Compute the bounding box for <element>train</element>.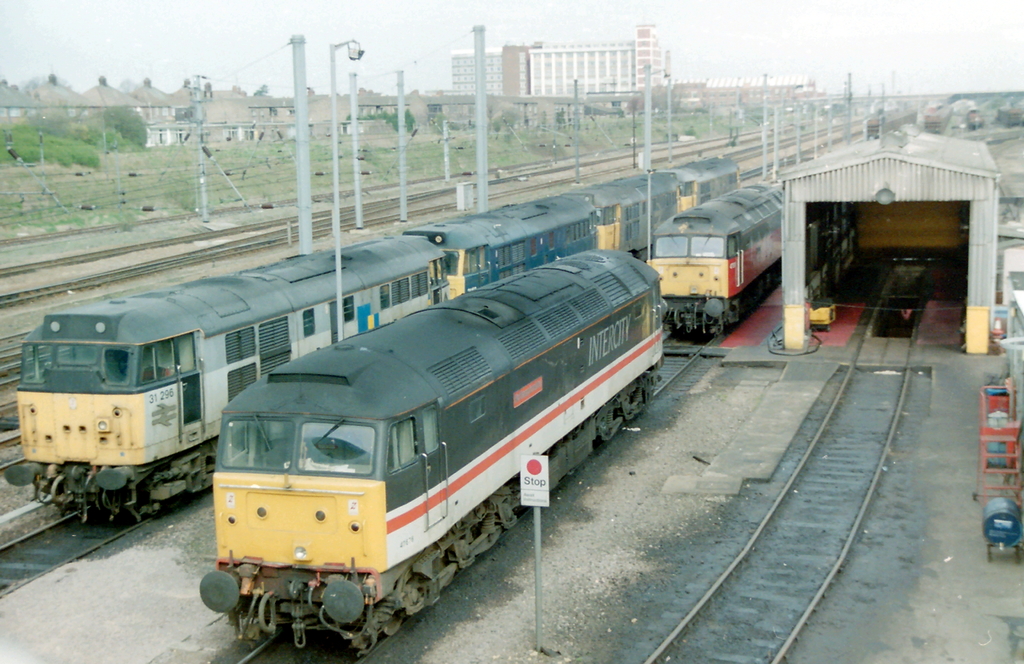
BBox(964, 109, 982, 129).
